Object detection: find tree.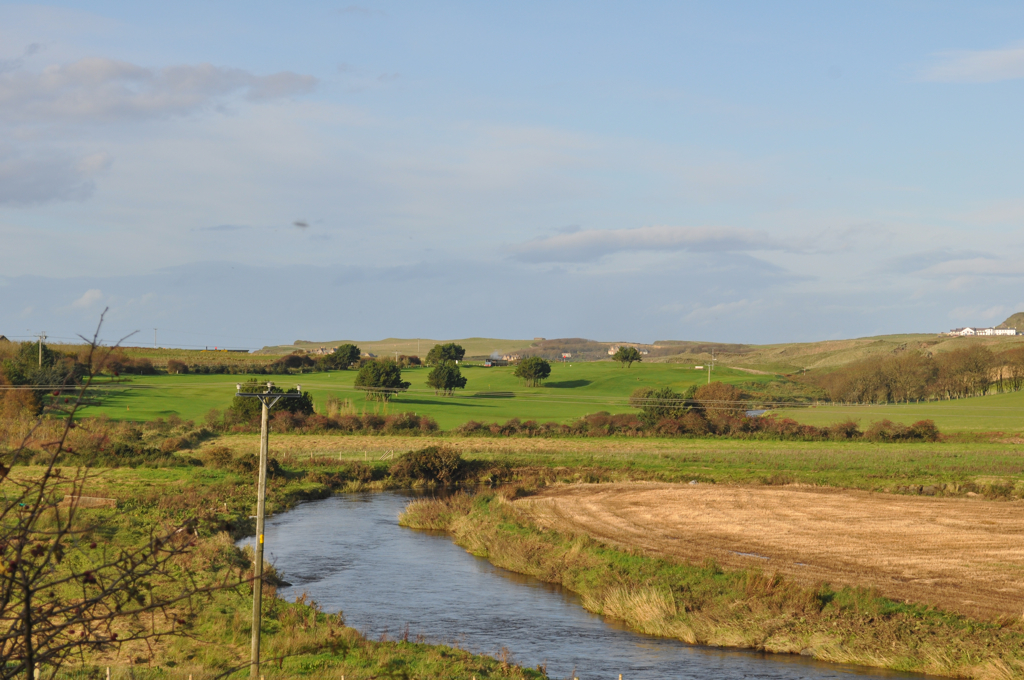
BBox(611, 340, 638, 367).
